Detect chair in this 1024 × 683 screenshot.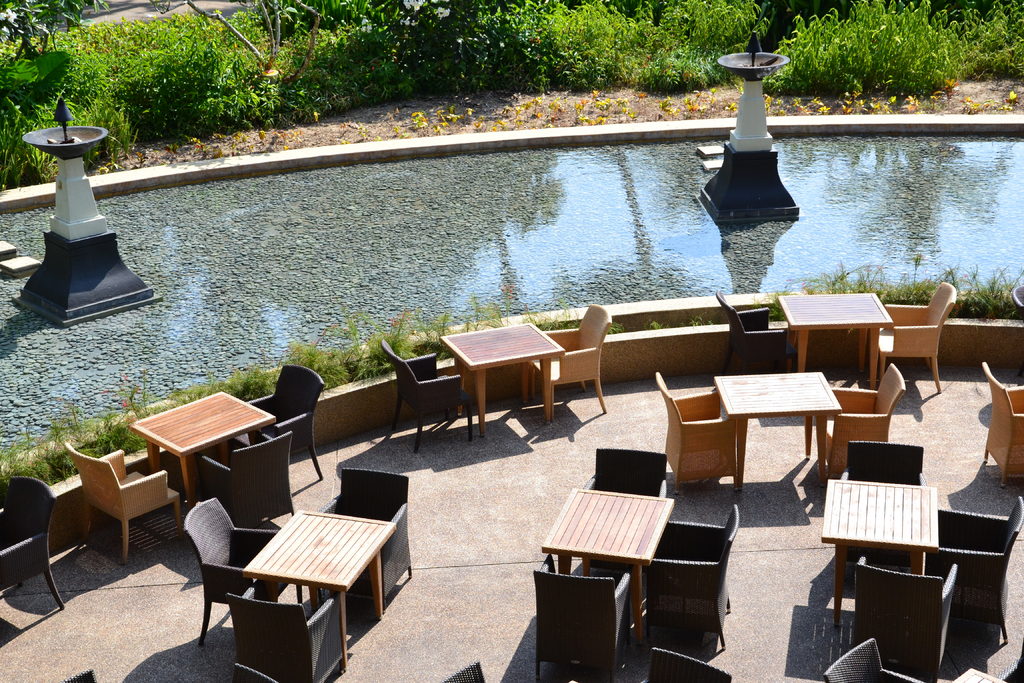
Detection: x1=577 y1=440 x2=680 y2=491.
